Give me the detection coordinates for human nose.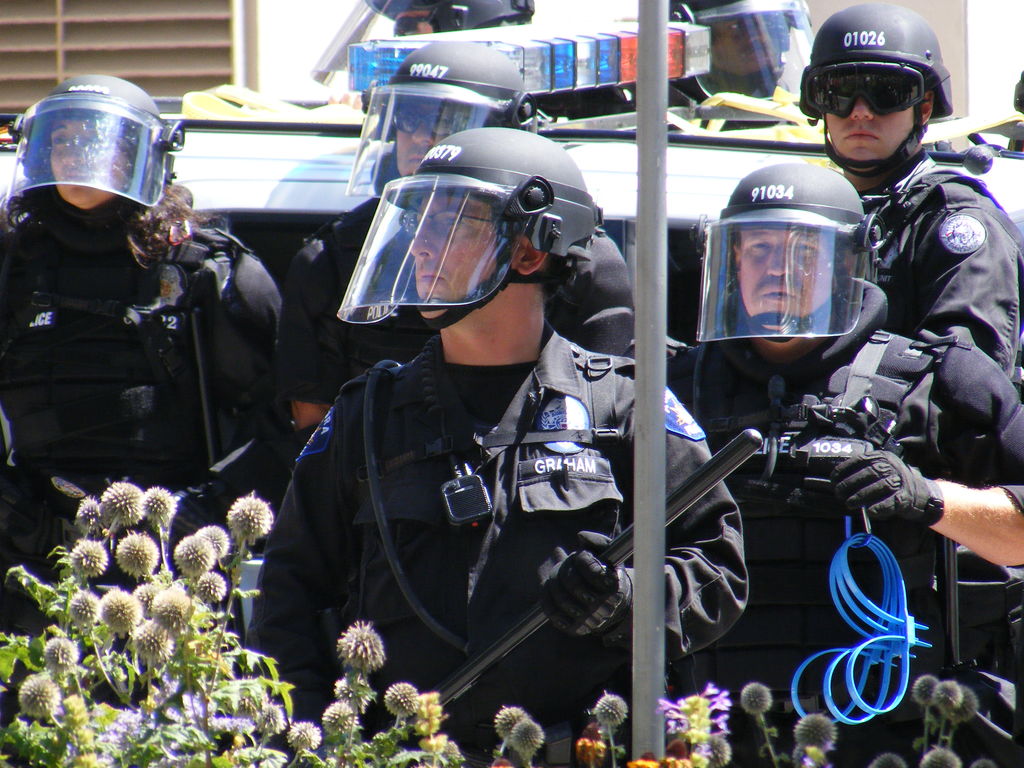
x1=846 y1=97 x2=875 y2=120.
